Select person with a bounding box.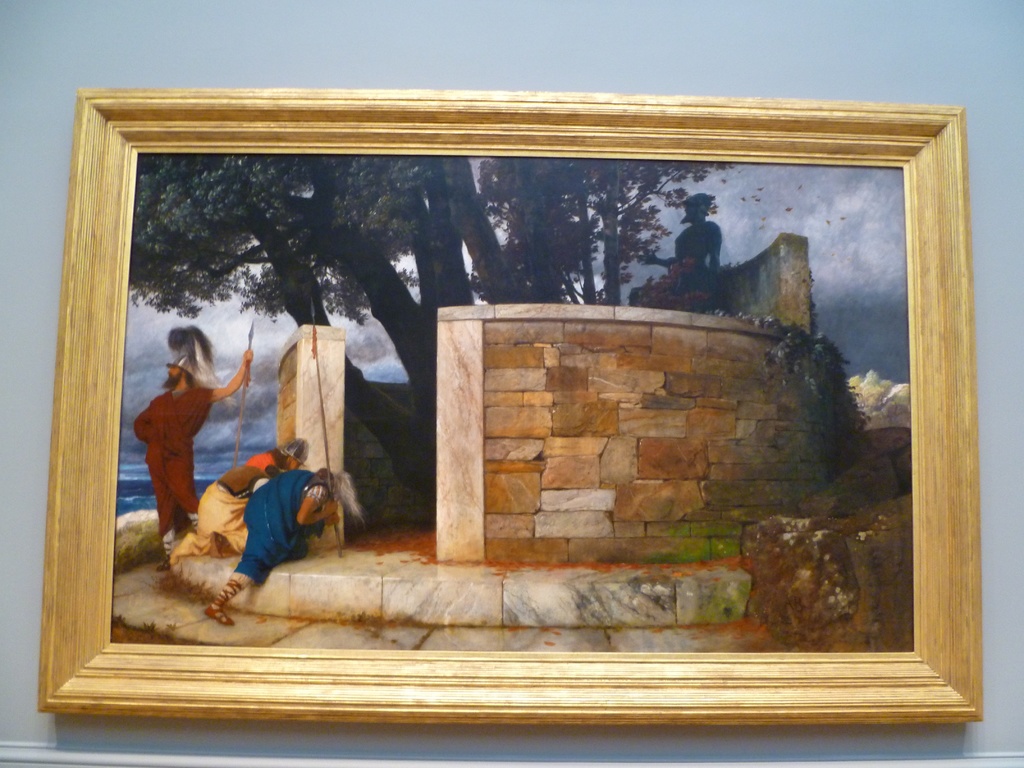
bbox=[207, 464, 361, 624].
